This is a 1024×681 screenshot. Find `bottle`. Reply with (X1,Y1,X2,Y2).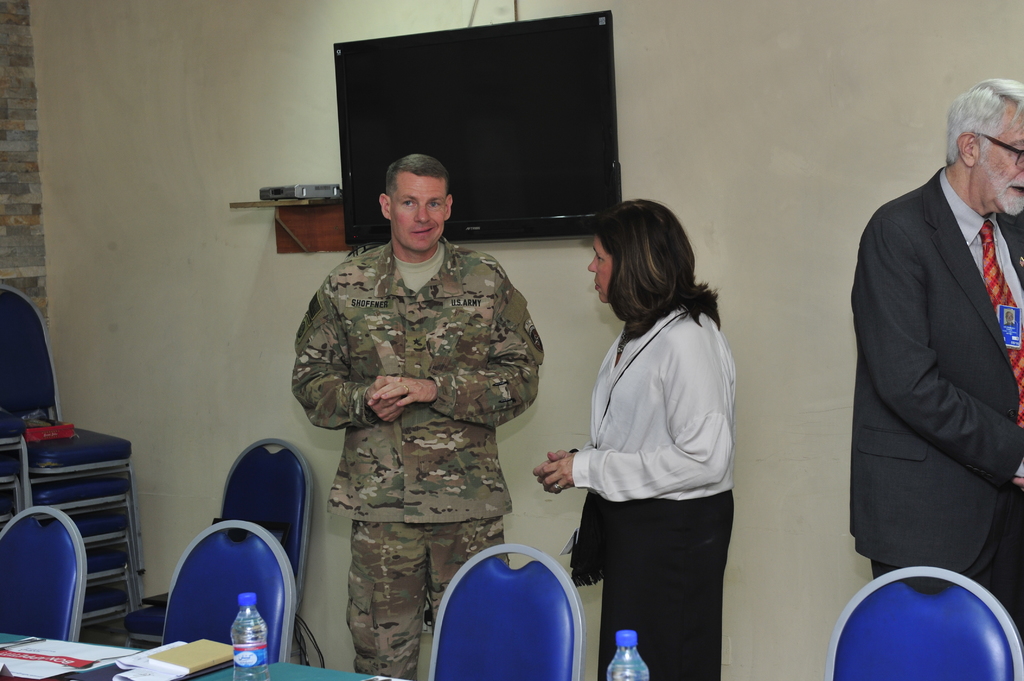
(232,593,269,680).
